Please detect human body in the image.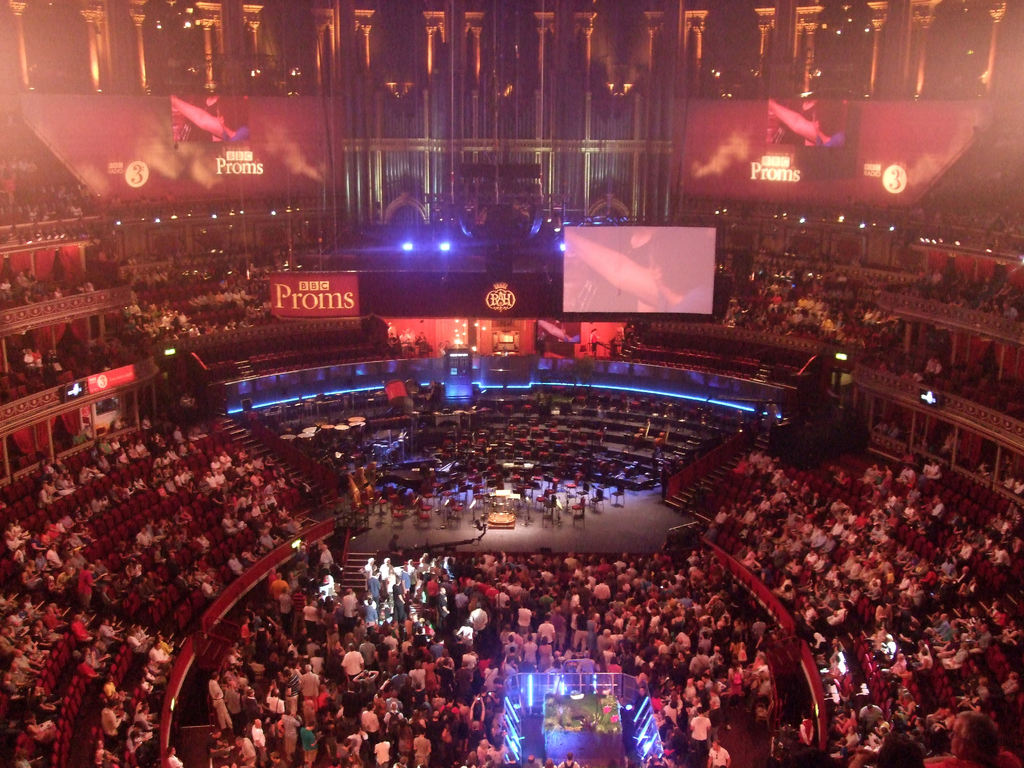
898, 493, 910, 513.
